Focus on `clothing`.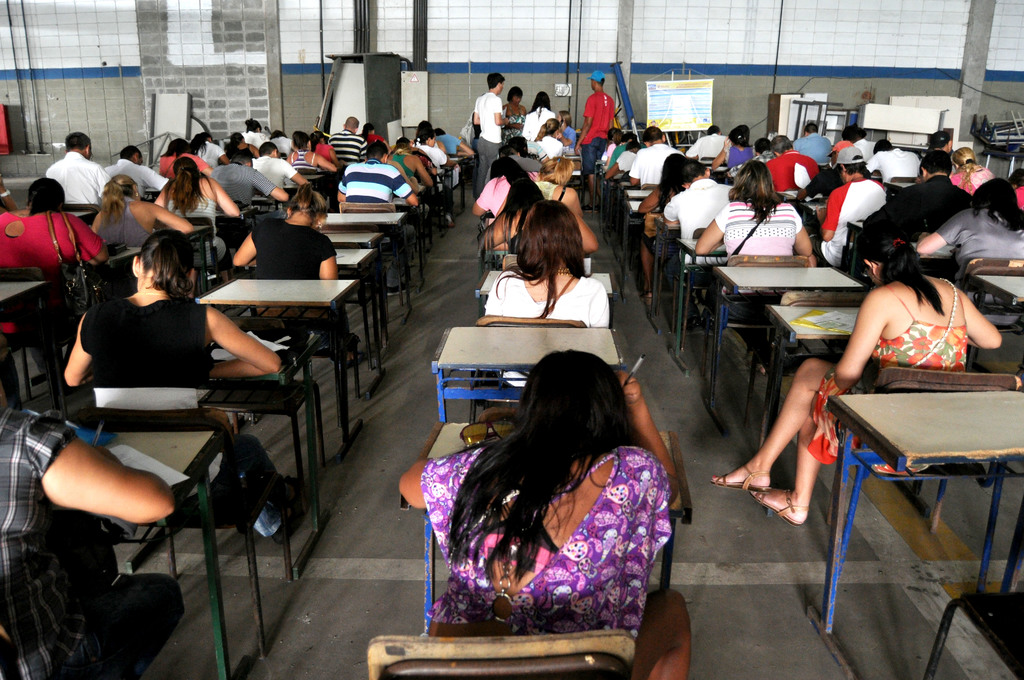
Focused at 46,153,111,203.
